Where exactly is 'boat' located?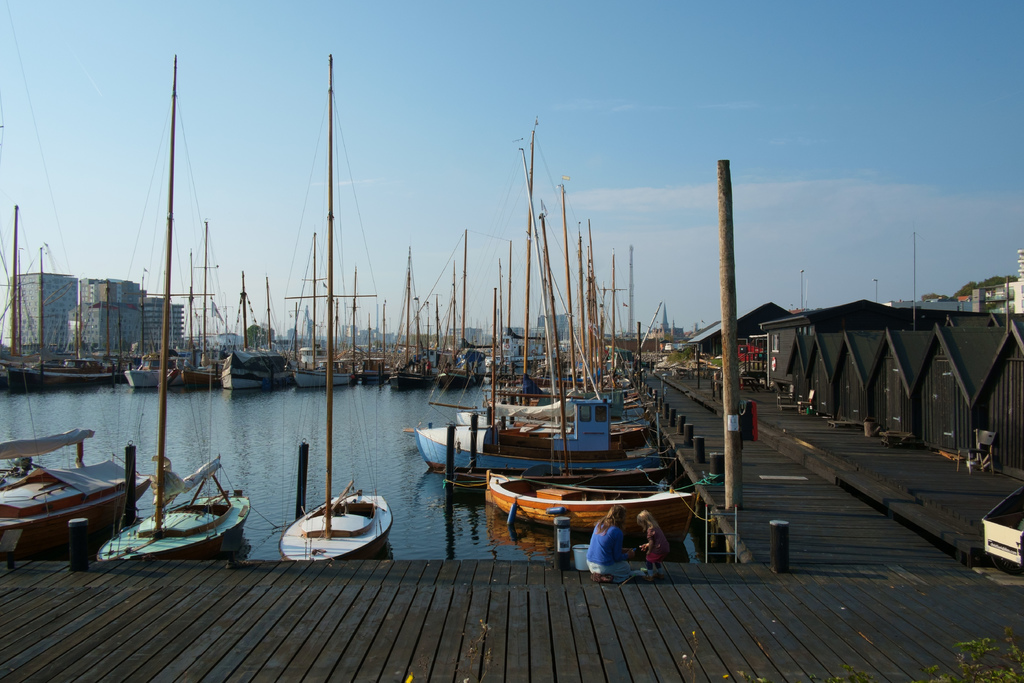
Its bounding box is {"x1": 90, "y1": 52, "x2": 252, "y2": 567}.
